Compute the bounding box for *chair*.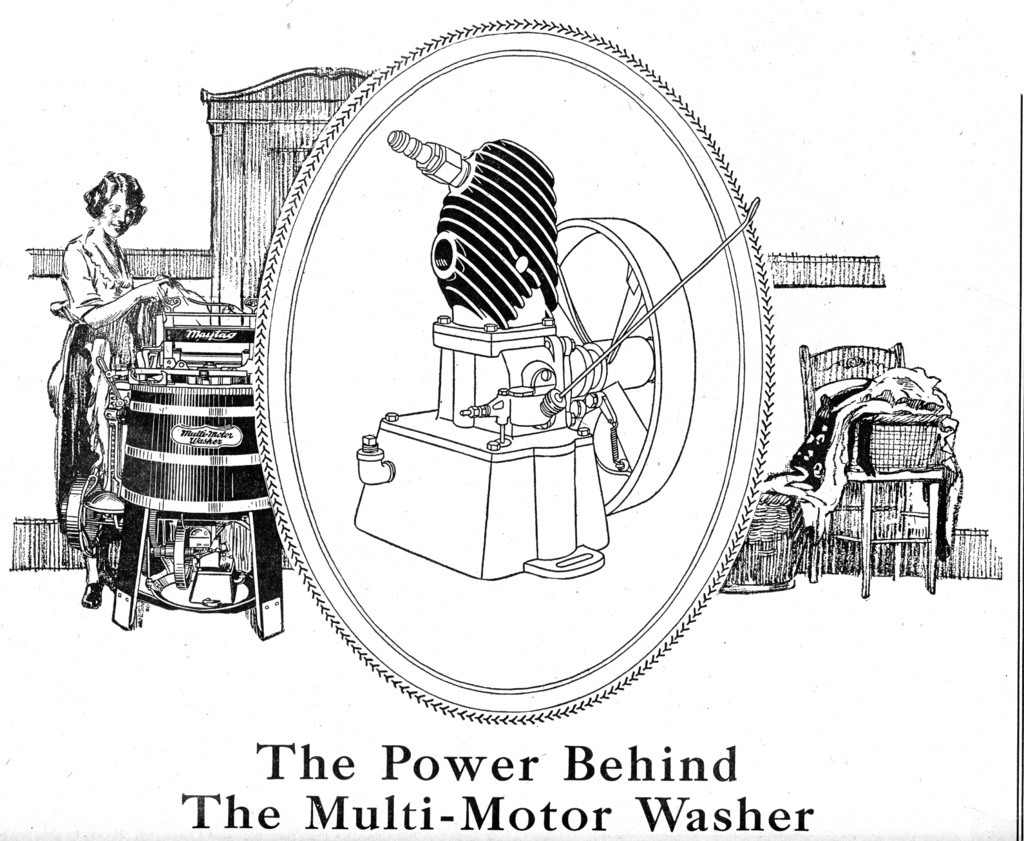
799 341 947 602.
